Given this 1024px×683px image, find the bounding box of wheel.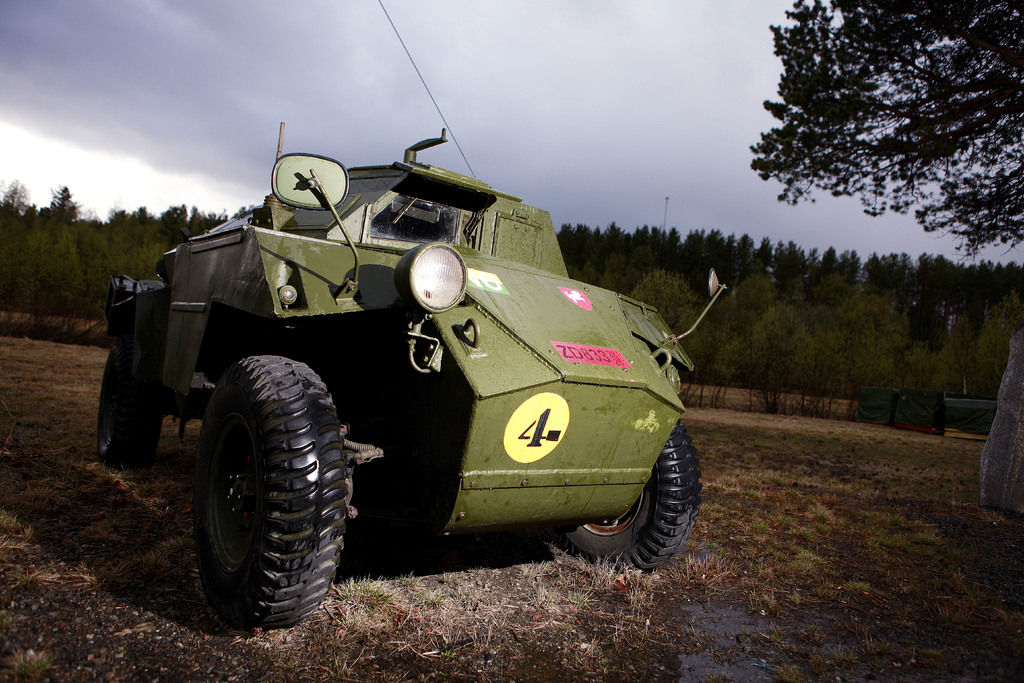
select_region(188, 349, 348, 621).
